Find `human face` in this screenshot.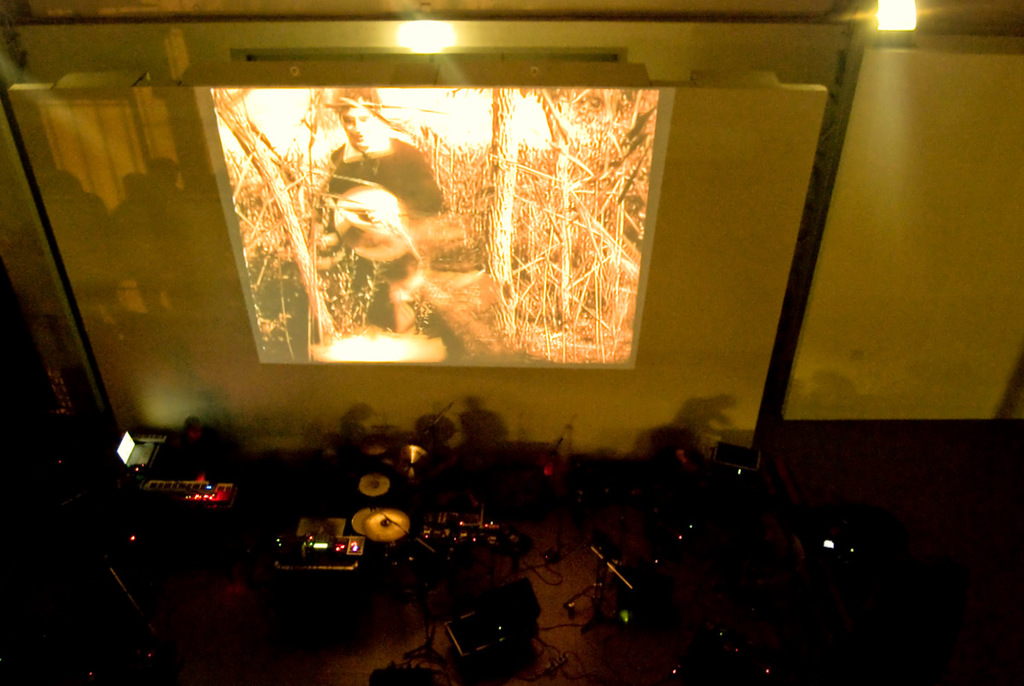
The bounding box for `human face` is <box>338,102,378,157</box>.
